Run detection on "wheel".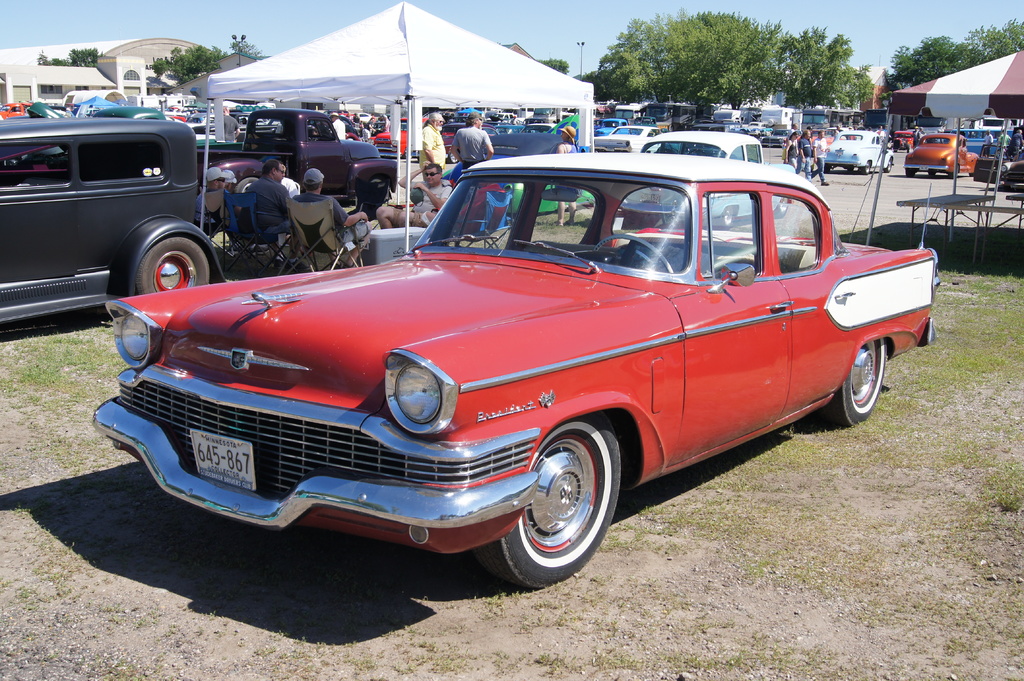
Result: [714,200,739,225].
